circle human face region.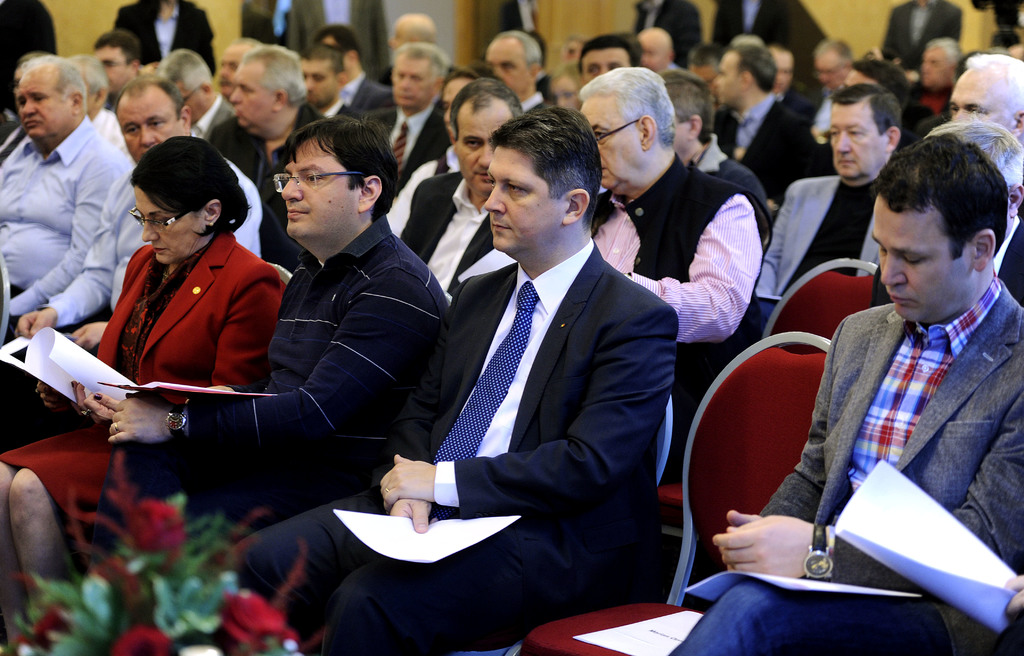
Region: rect(300, 60, 334, 104).
